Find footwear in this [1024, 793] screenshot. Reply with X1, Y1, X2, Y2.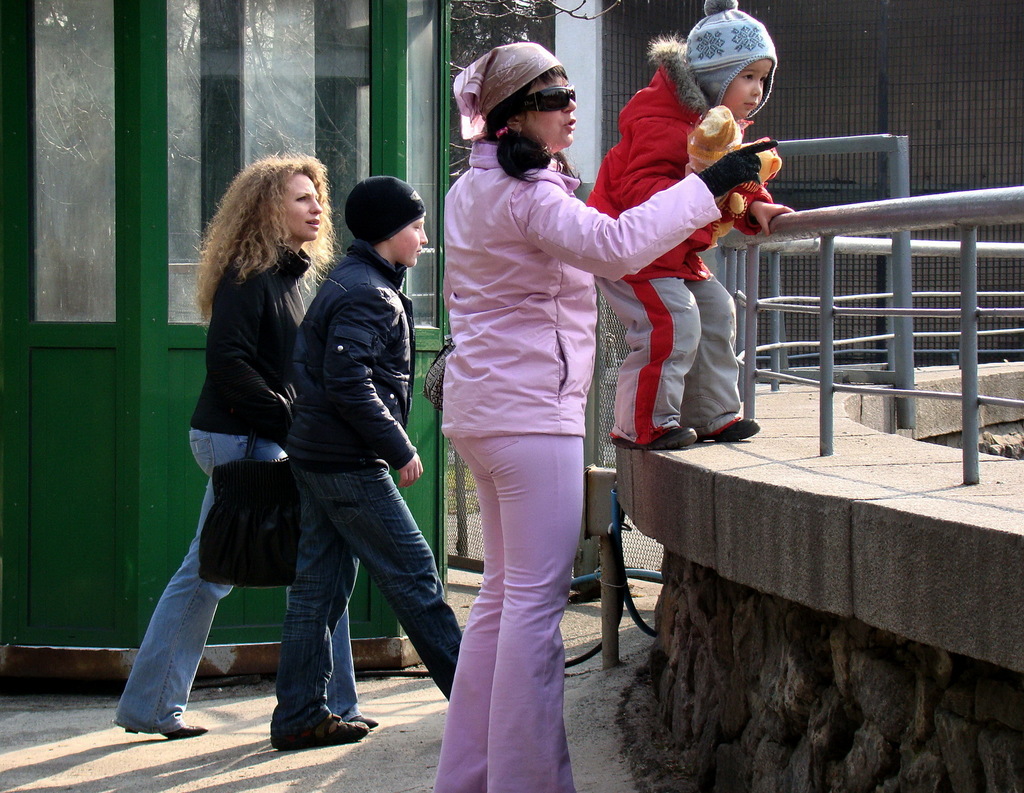
121, 712, 203, 740.
